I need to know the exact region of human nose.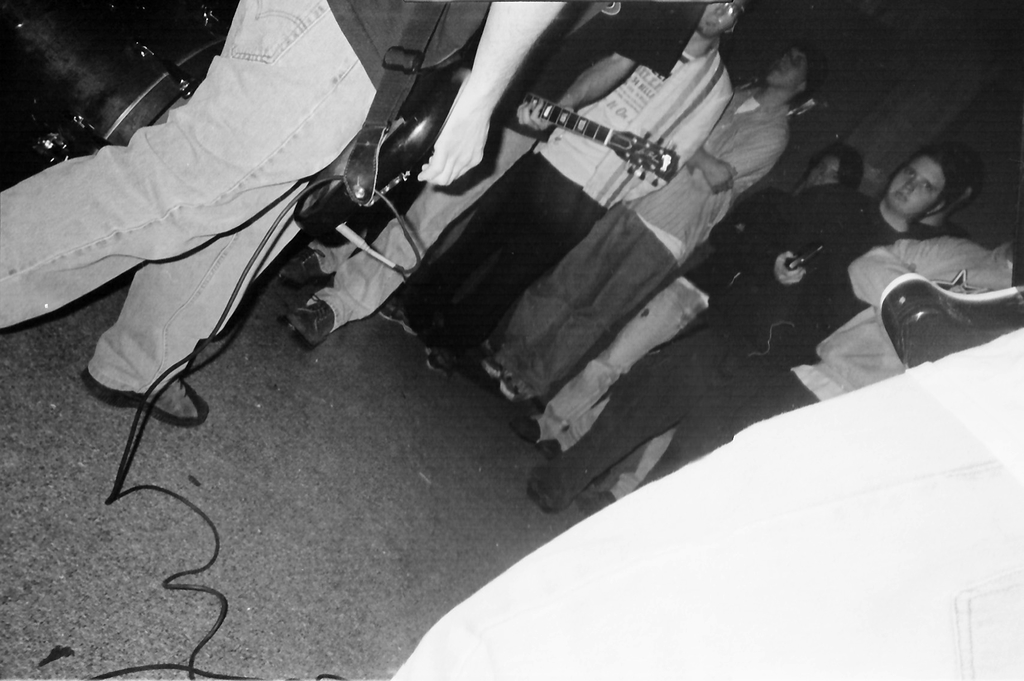
Region: <box>906,177,922,192</box>.
